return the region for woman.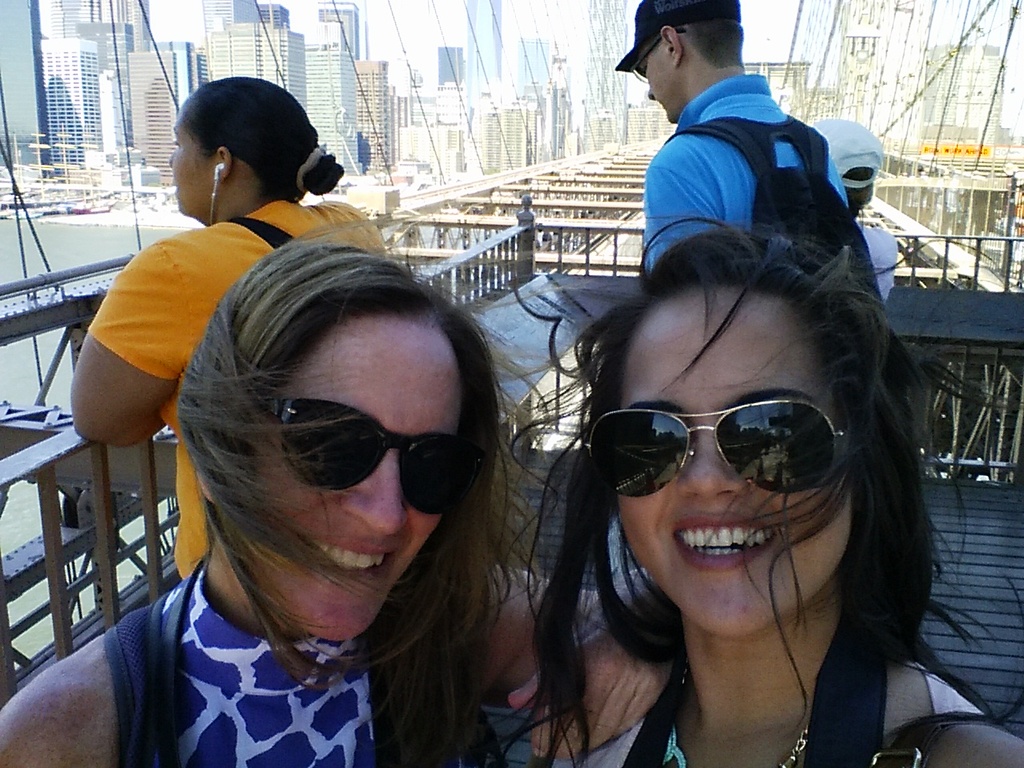
locate(67, 77, 393, 582).
